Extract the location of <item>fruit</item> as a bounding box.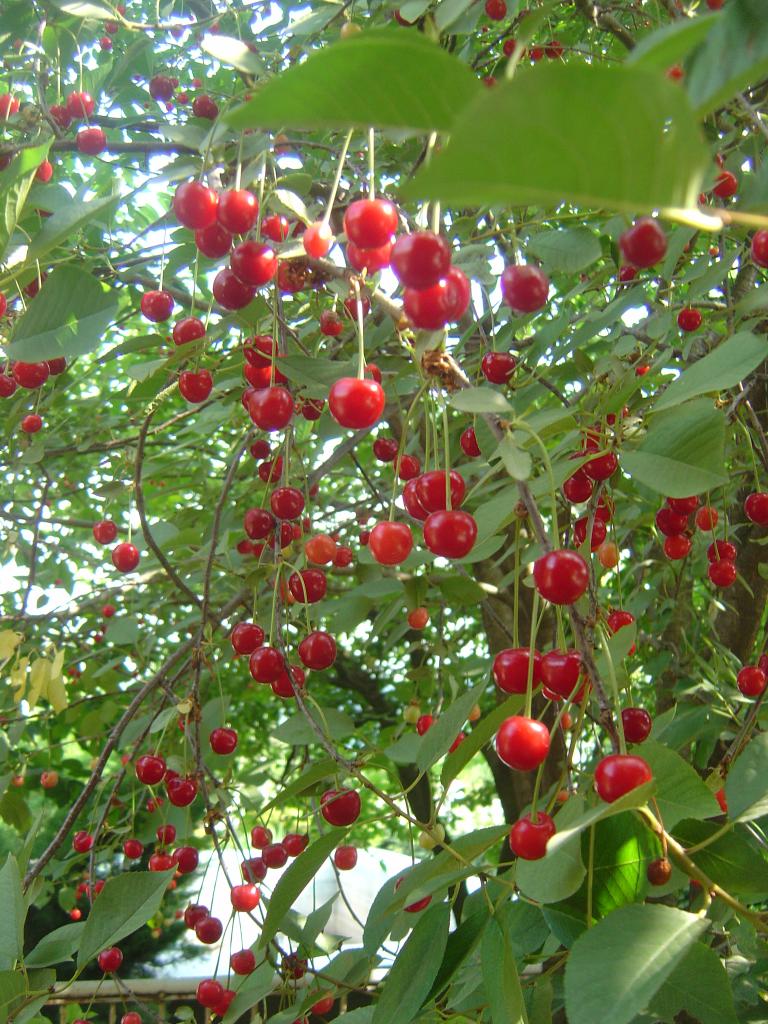
[x1=332, y1=842, x2=363, y2=868].
